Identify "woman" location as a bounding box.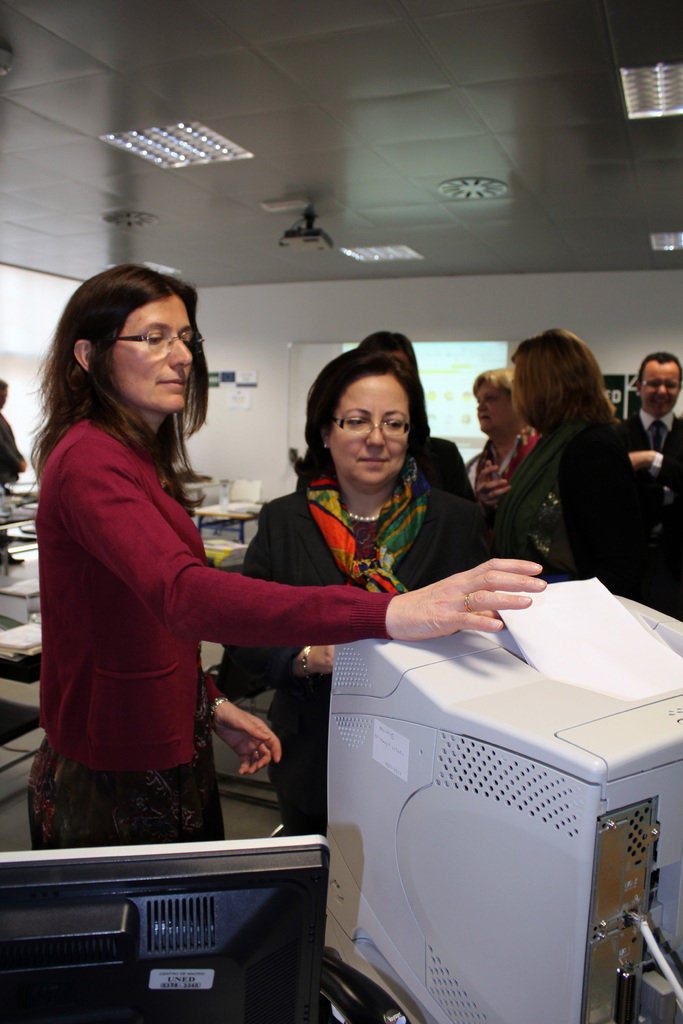
Rect(463, 363, 542, 513).
